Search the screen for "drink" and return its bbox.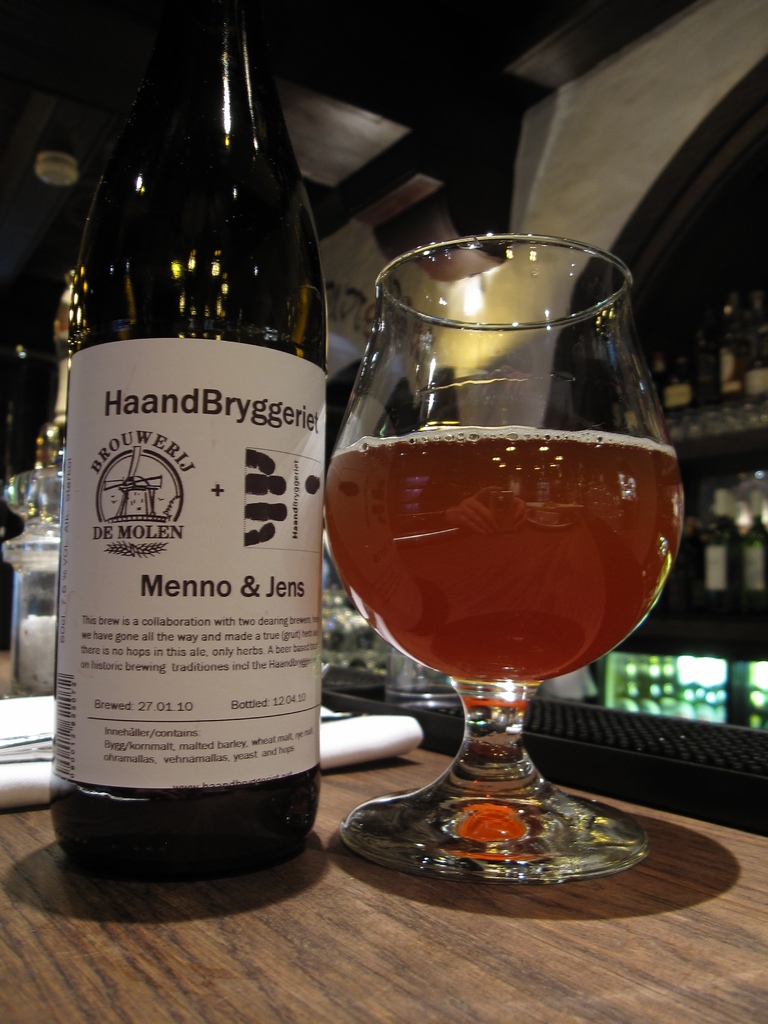
Found: select_region(47, 0, 322, 876).
